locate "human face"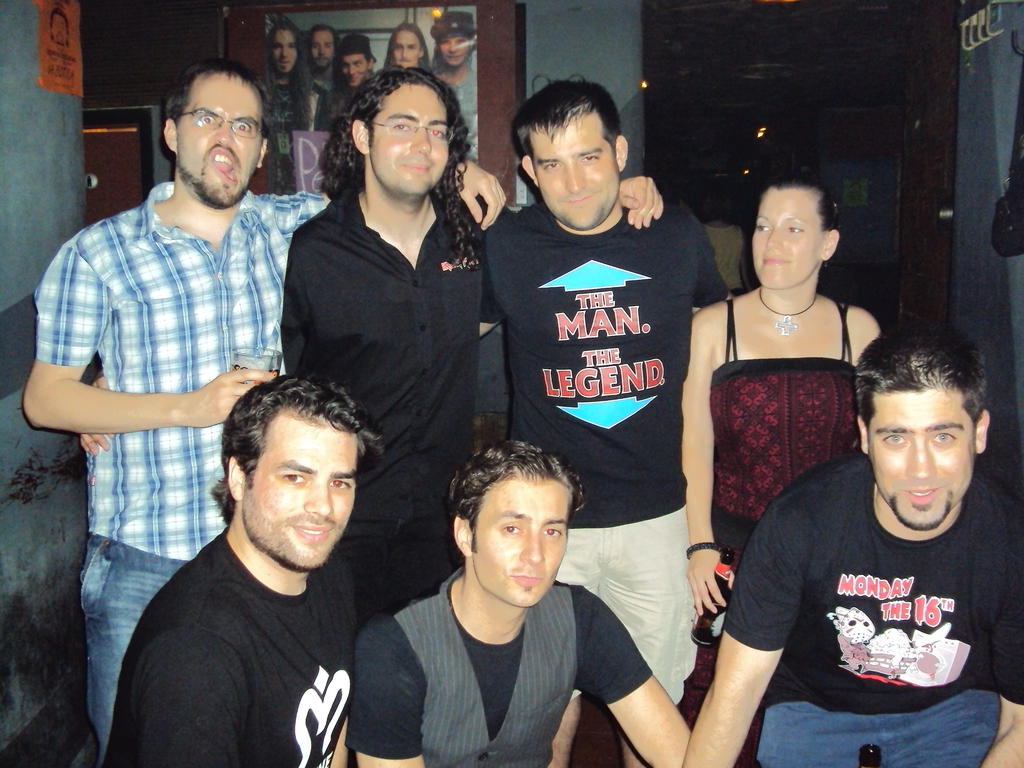
[left=441, top=38, right=467, bottom=70]
